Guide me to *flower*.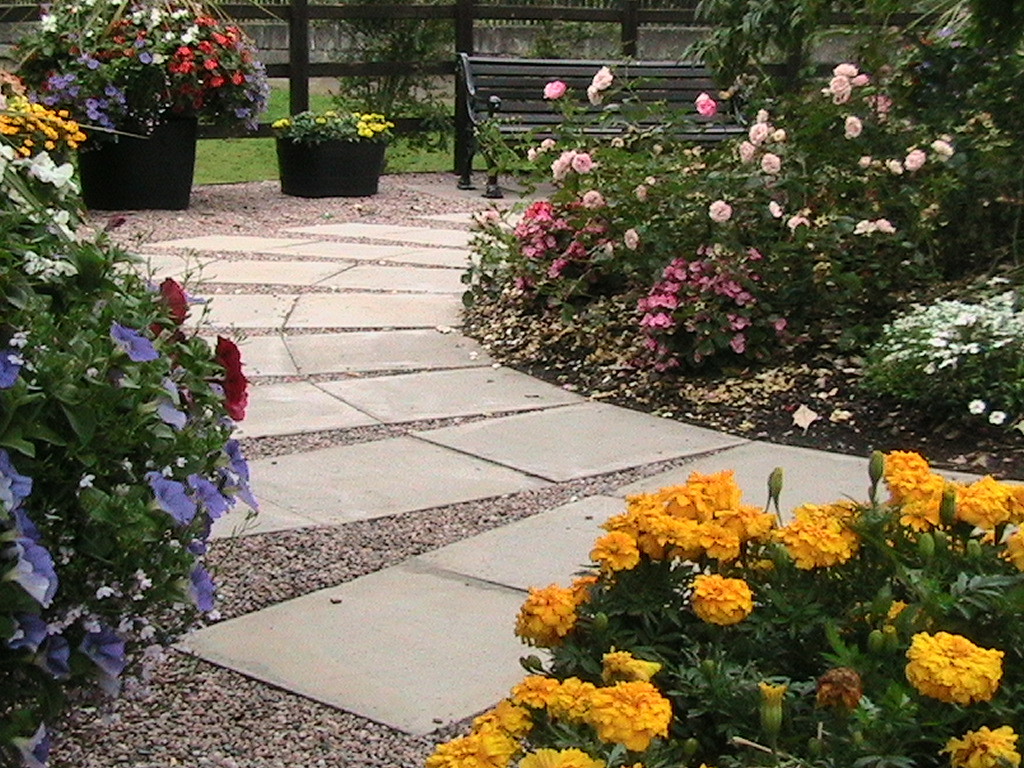
Guidance: {"left": 859, "top": 155, "right": 873, "bottom": 167}.
